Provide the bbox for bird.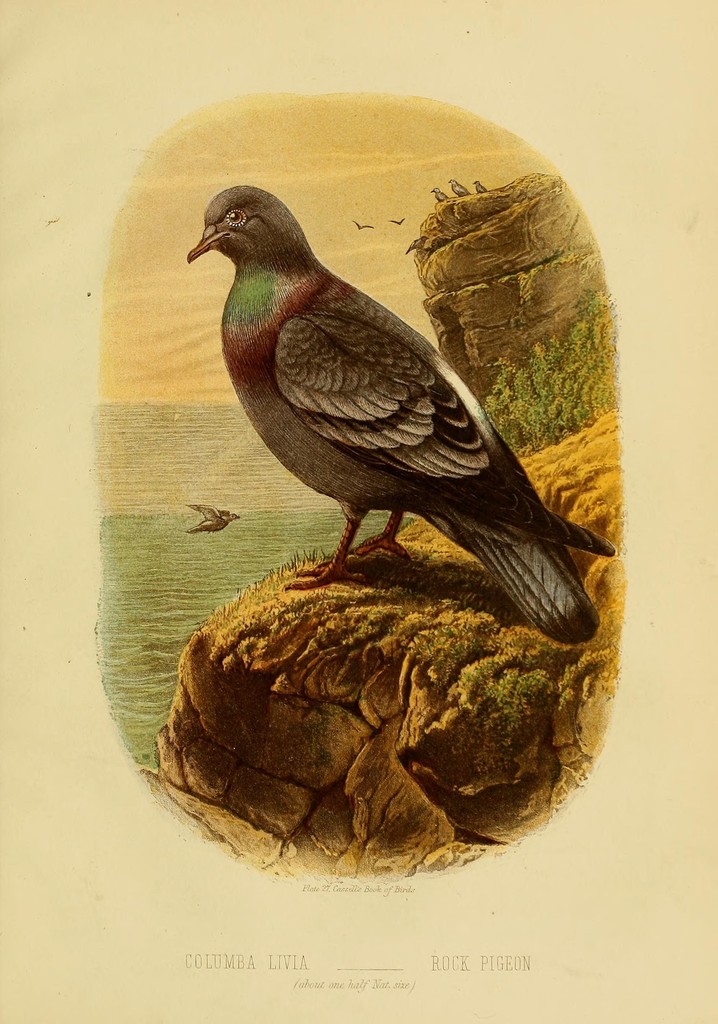
box=[180, 175, 626, 637].
